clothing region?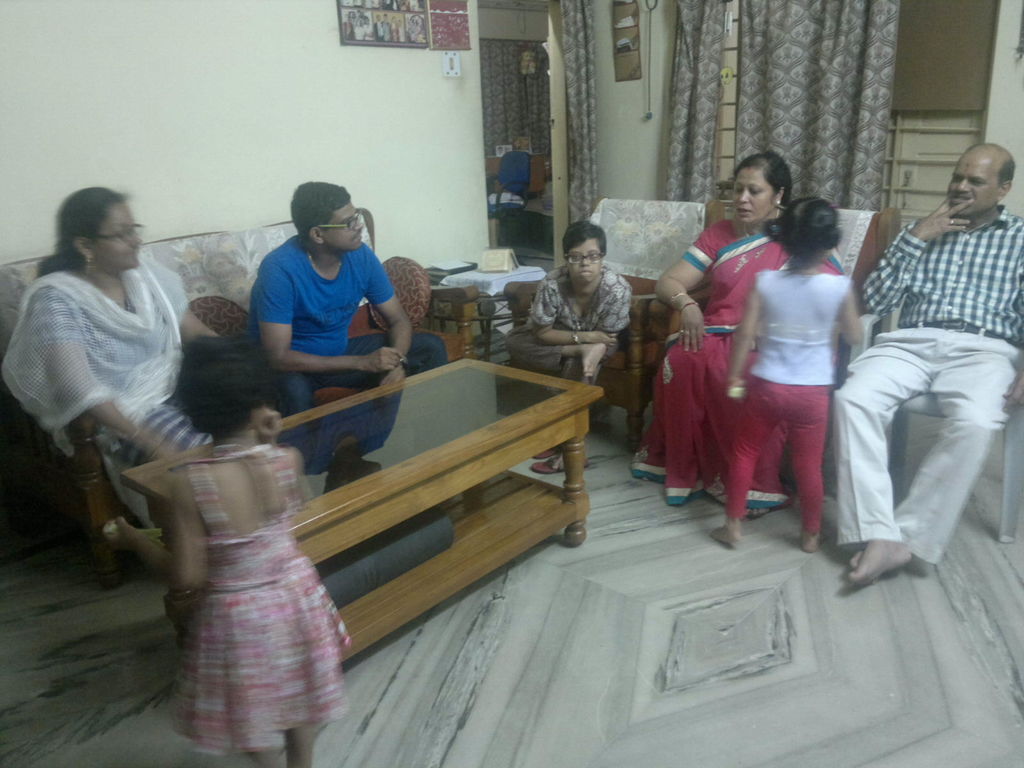
(501, 257, 637, 443)
